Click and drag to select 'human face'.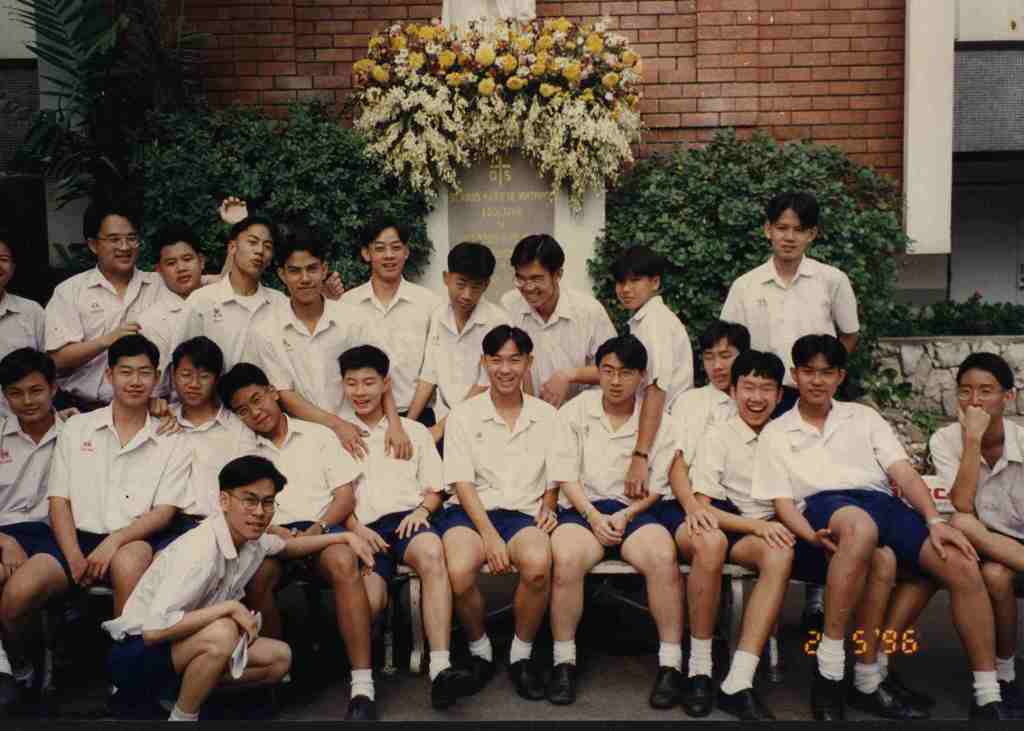
Selection: (x1=163, y1=245, x2=202, y2=293).
